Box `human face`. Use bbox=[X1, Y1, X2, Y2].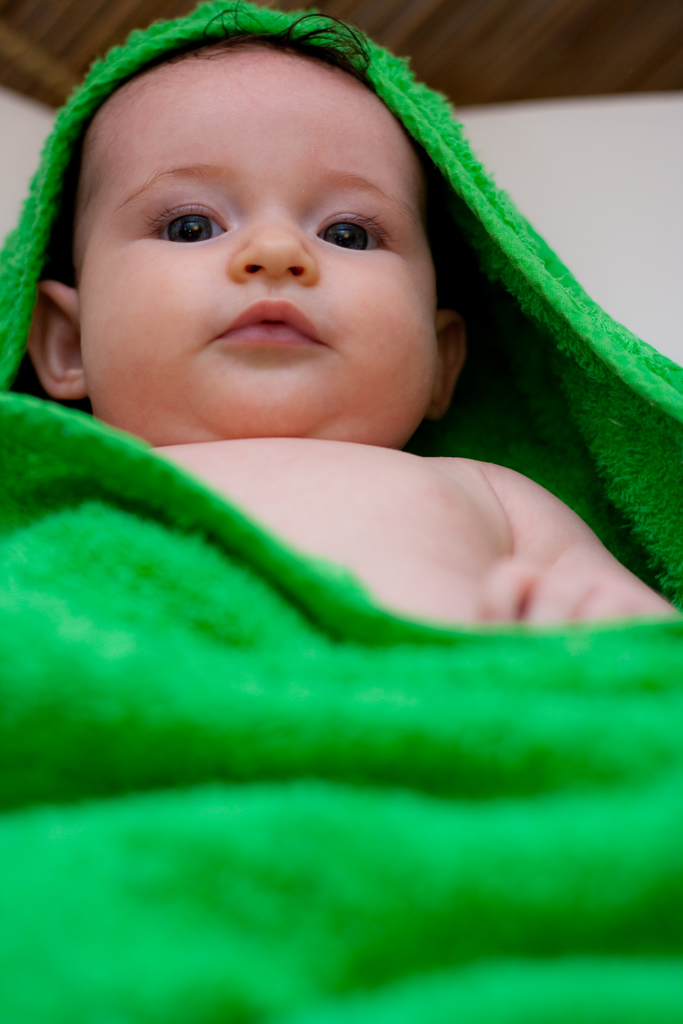
bbox=[77, 56, 440, 436].
